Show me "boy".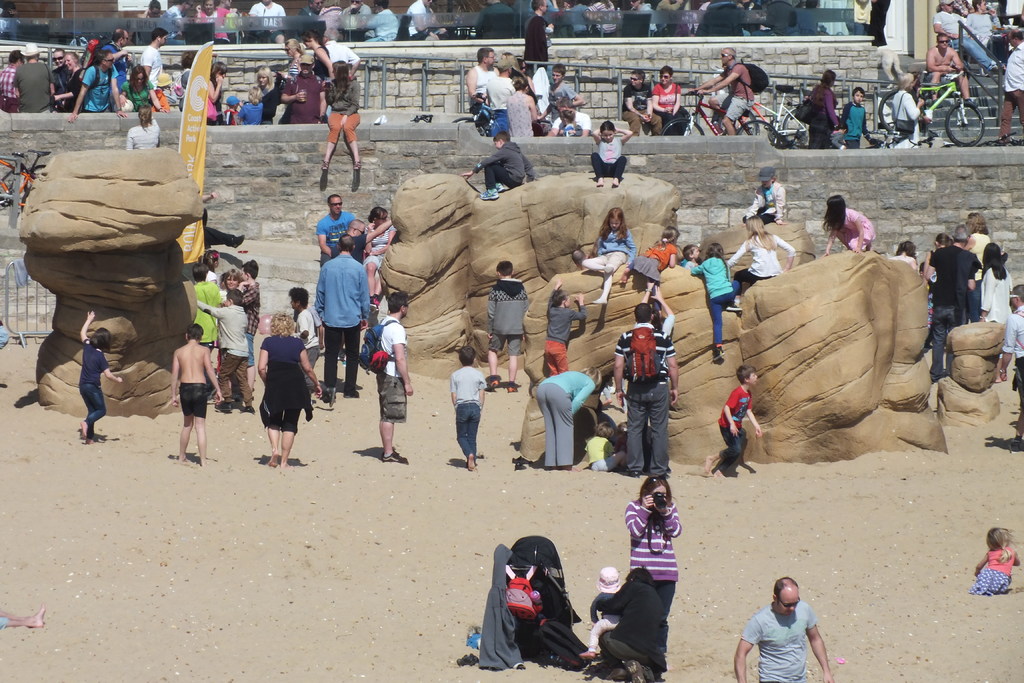
"boy" is here: {"x1": 154, "y1": 72, "x2": 172, "y2": 113}.
